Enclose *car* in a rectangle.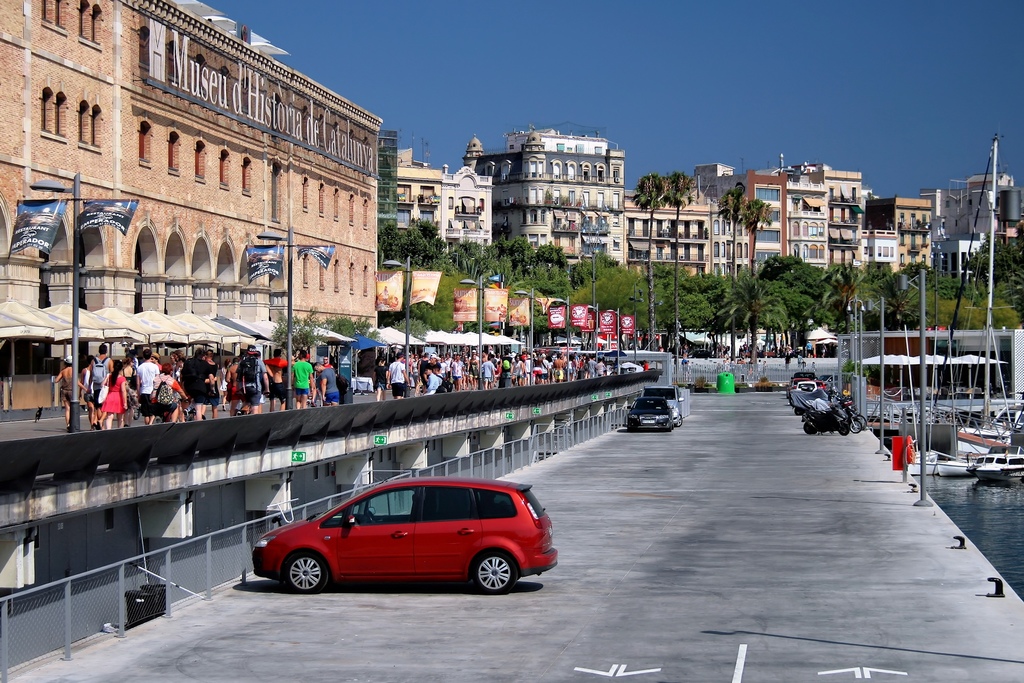
detection(243, 477, 562, 600).
